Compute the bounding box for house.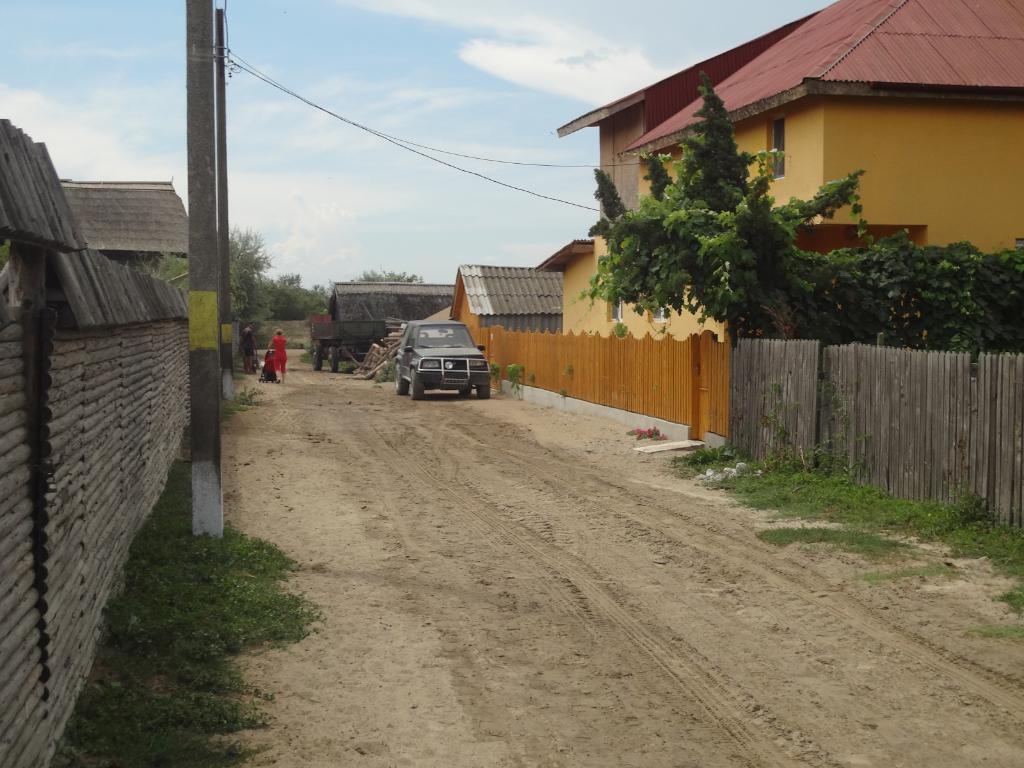
Rect(1, 117, 195, 767).
